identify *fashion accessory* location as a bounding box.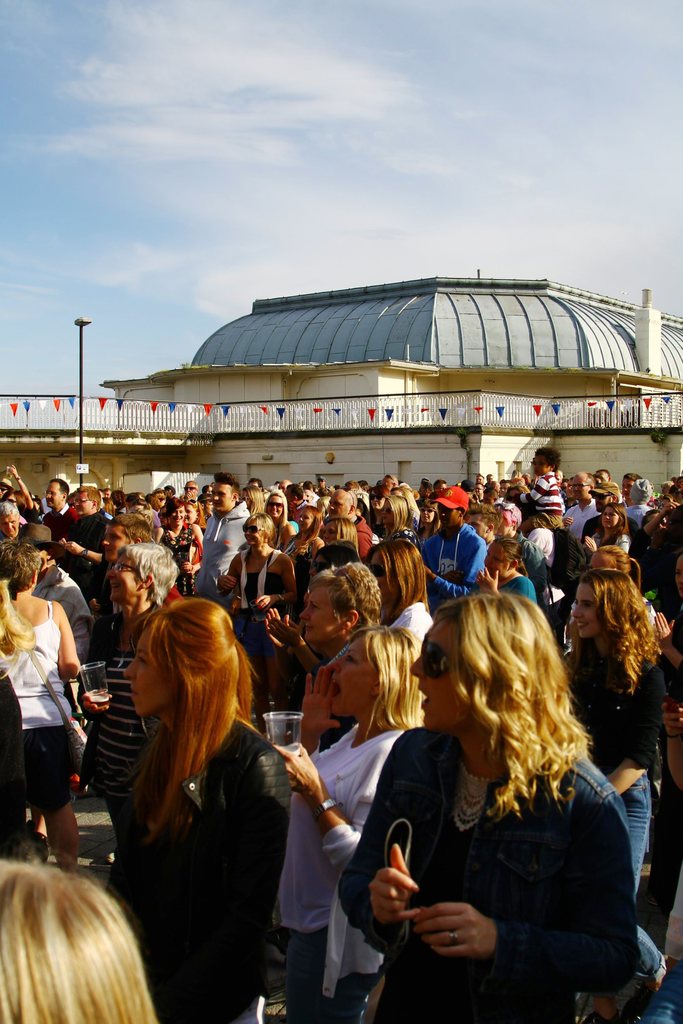
select_region(80, 547, 87, 561).
